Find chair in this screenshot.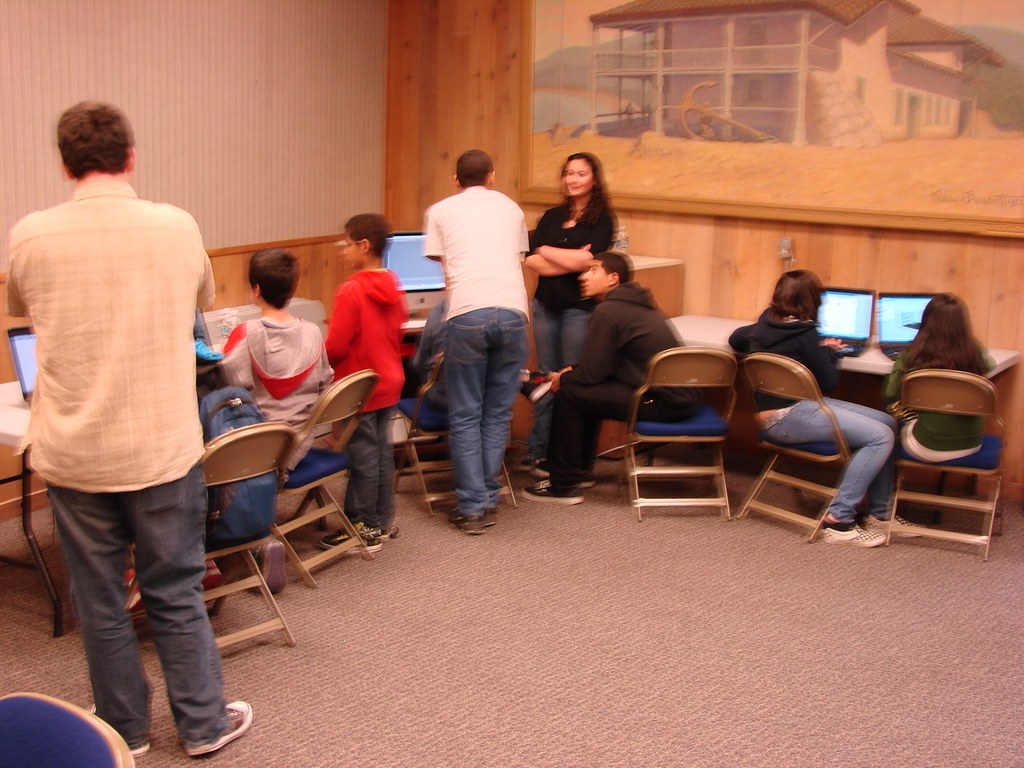
The bounding box for chair is [x1=268, y1=371, x2=372, y2=580].
